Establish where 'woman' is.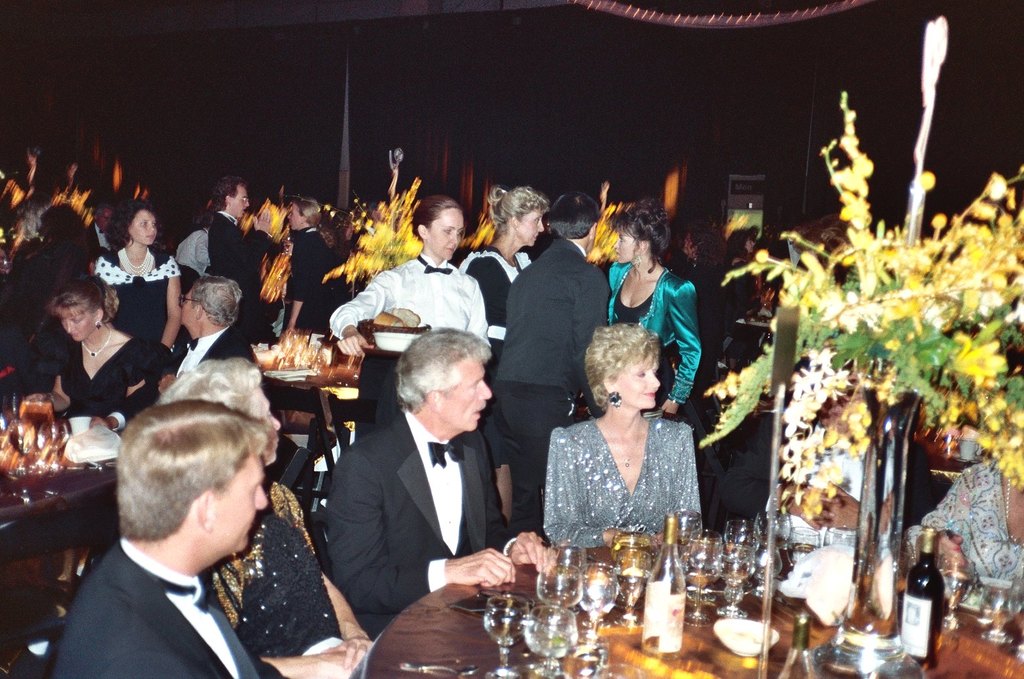
Established at bbox=[603, 205, 725, 460].
